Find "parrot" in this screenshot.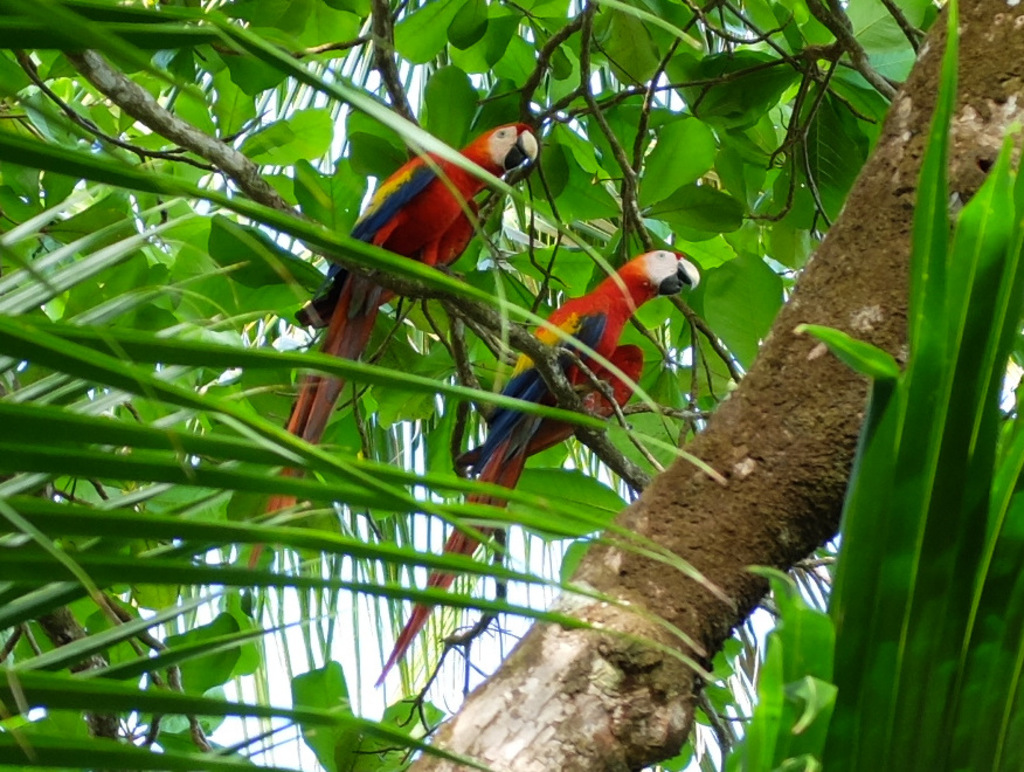
The bounding box for "parrot" is (left=373, top=246, right=710, bottom=685).
